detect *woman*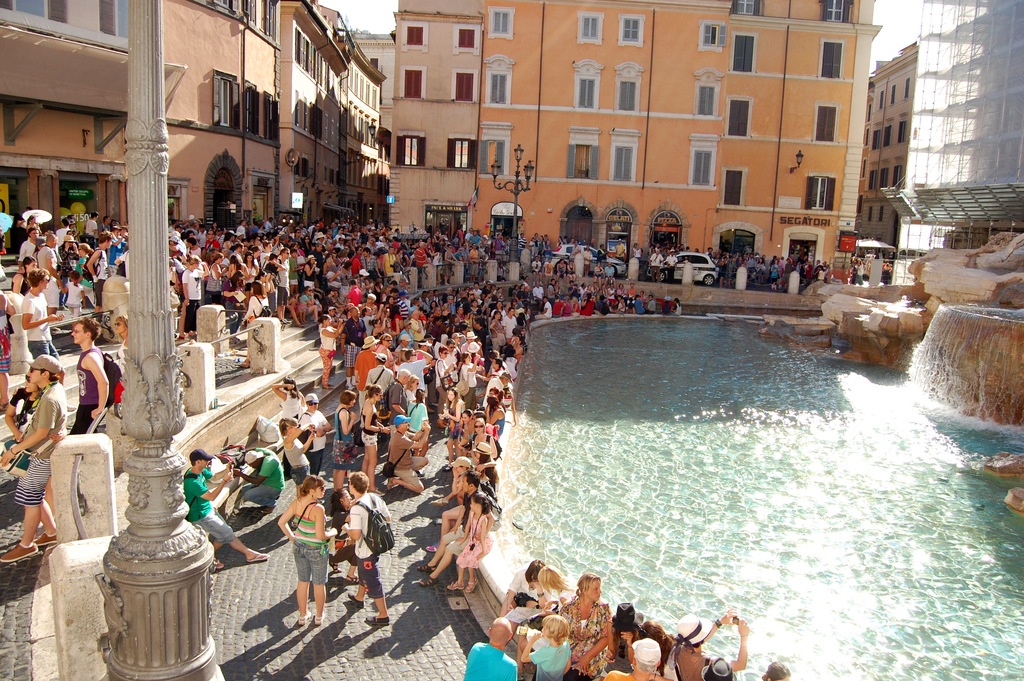
x1=457, y1=347, x2=486, y2=407
